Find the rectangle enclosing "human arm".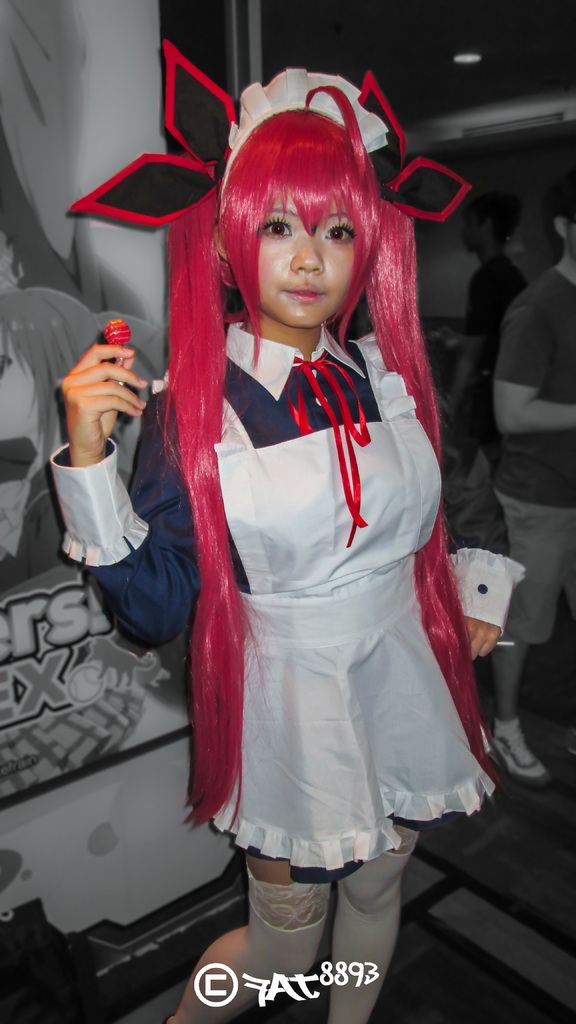
{"x1": 438, "y1": 268, "x2": 488, "y2": 417}.
